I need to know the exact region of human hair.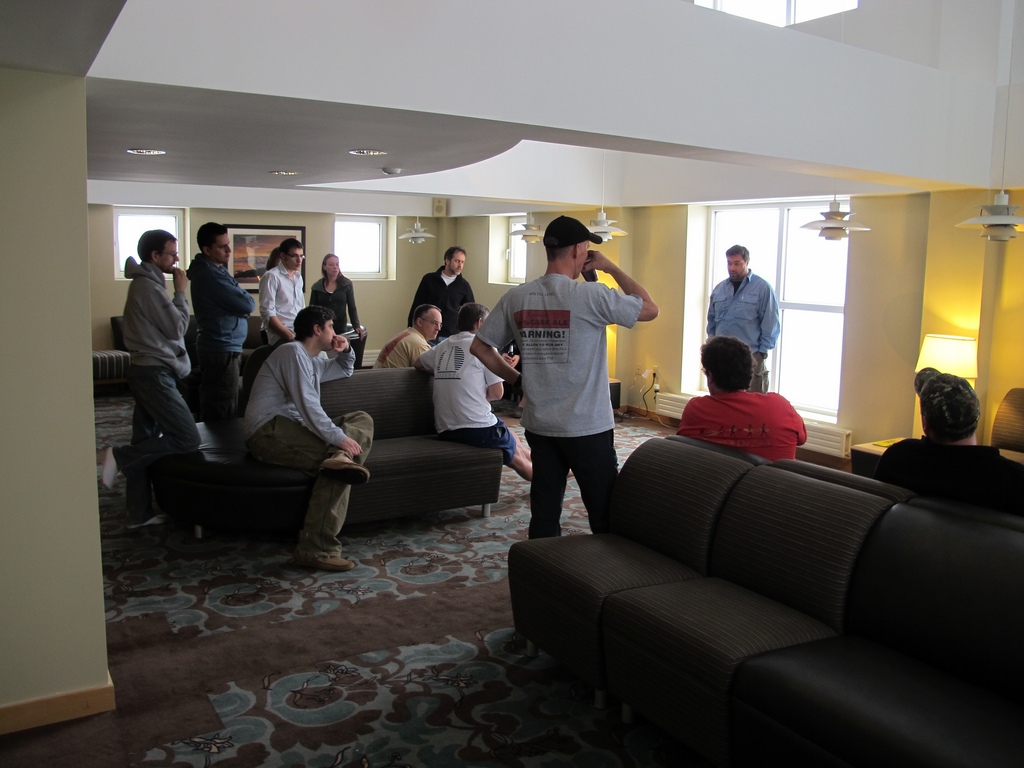
Region: detection(726, 245, 747, 265).
